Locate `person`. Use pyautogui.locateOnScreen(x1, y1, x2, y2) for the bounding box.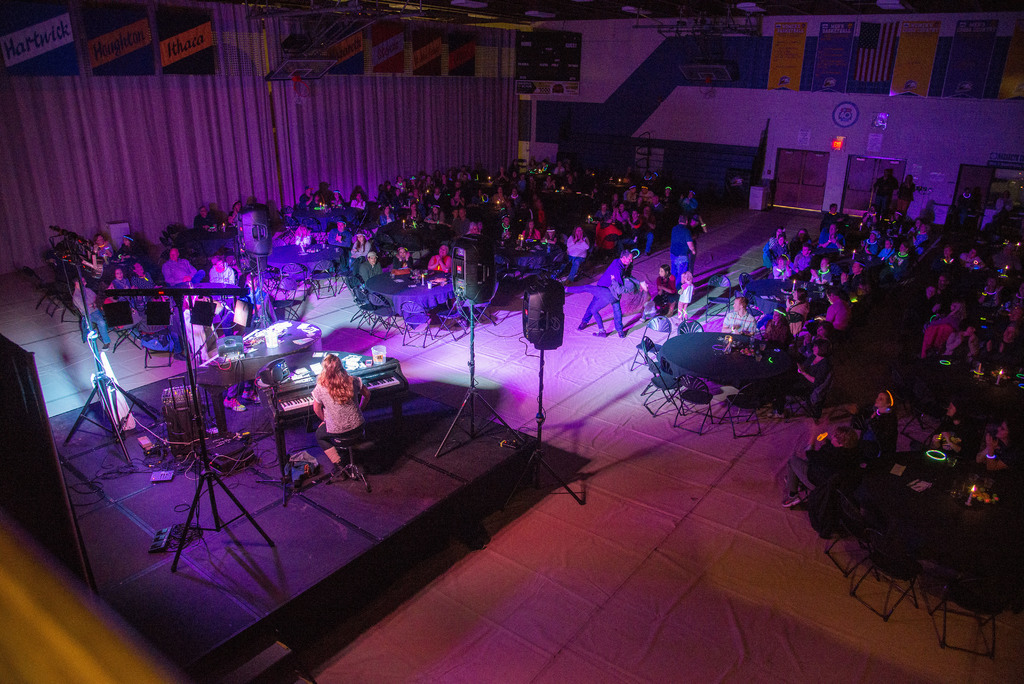
pyautogui.locateOnScreen(431, 188, 442, 202).
